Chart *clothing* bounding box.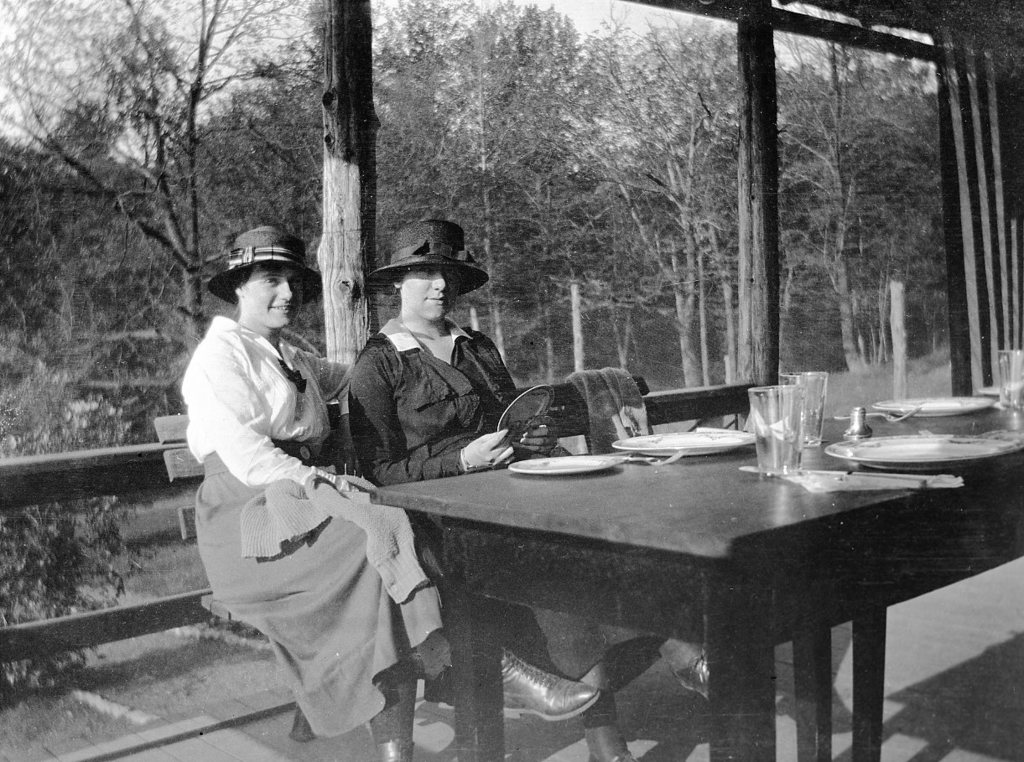
Charted: locate(350, 317, 670, 697).
